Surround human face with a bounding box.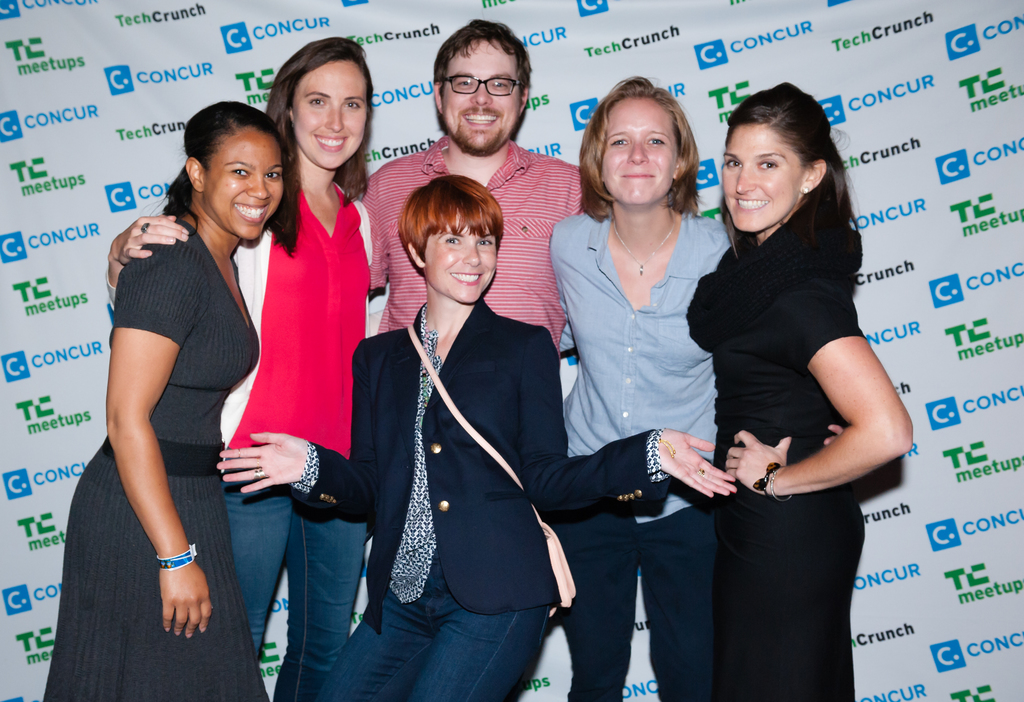
detection(292, 63, 367, 171).
